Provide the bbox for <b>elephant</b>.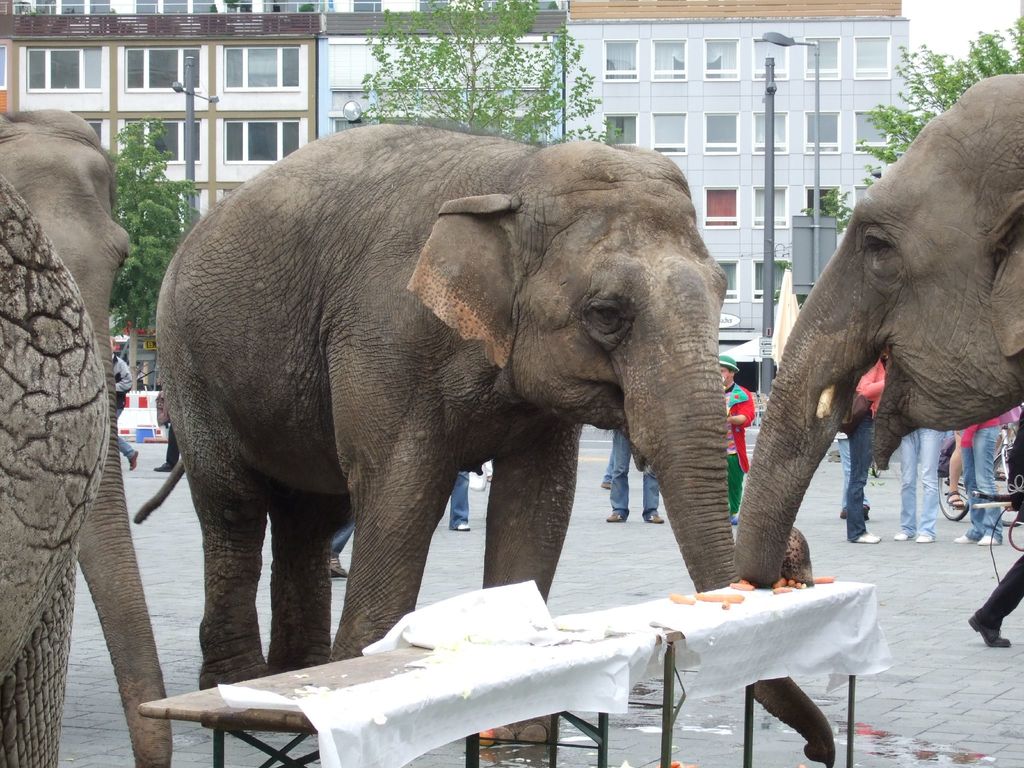
(left=0, top=159, right=109, bottom=767).
